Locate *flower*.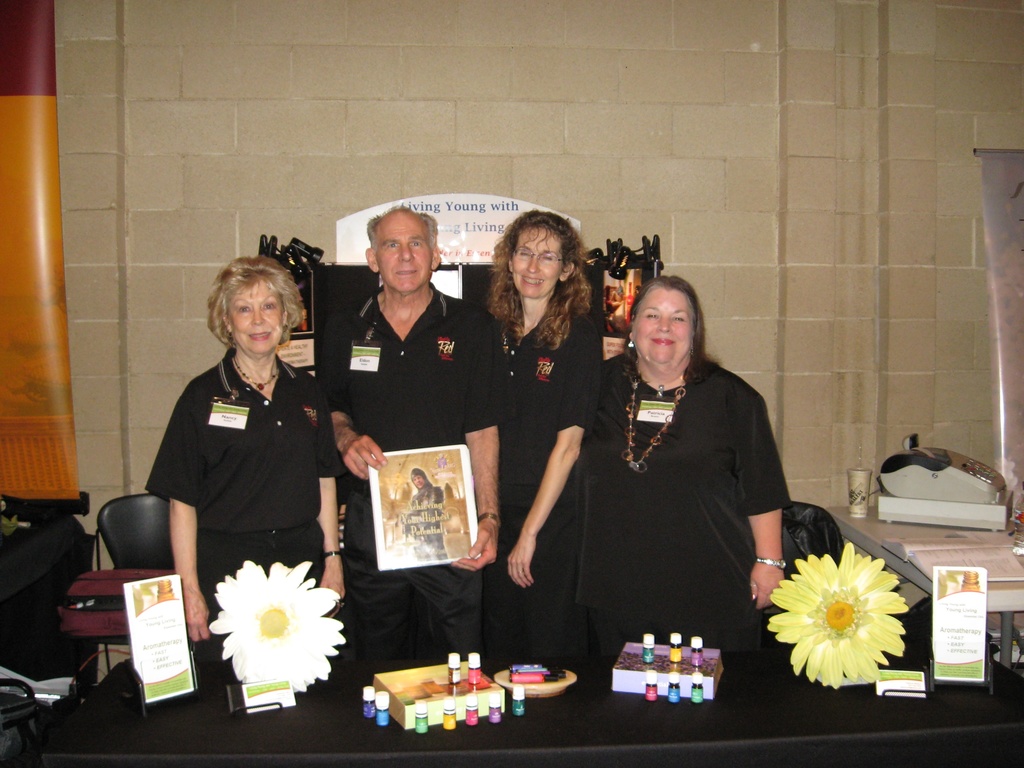
Bounding box: BBox(211, 559, 346, 692).
